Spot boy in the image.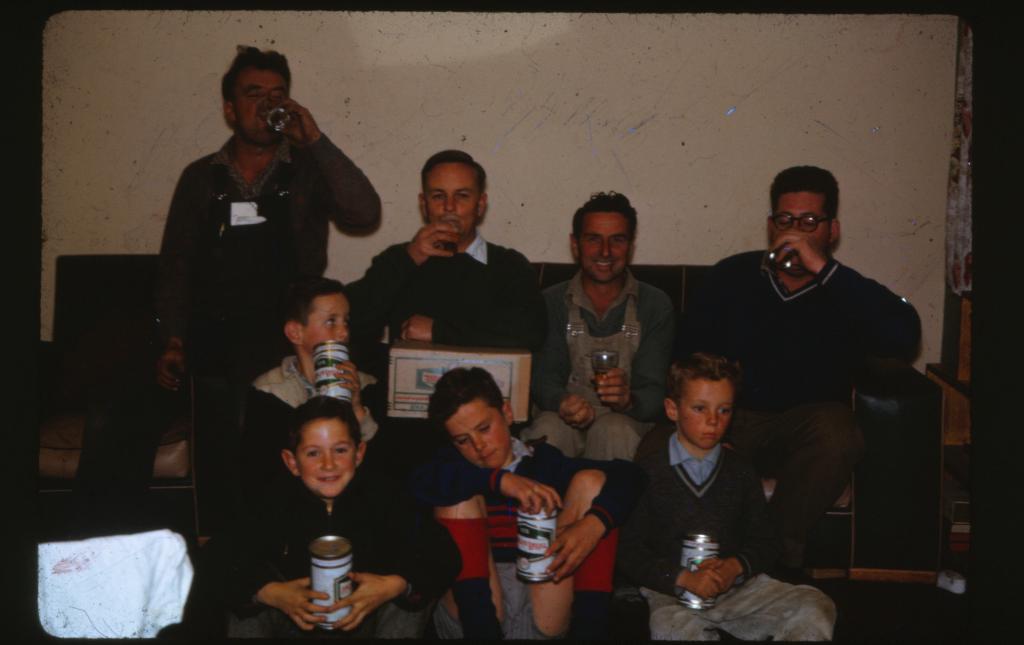
boy found at <box>223,279,406,494</box>.
